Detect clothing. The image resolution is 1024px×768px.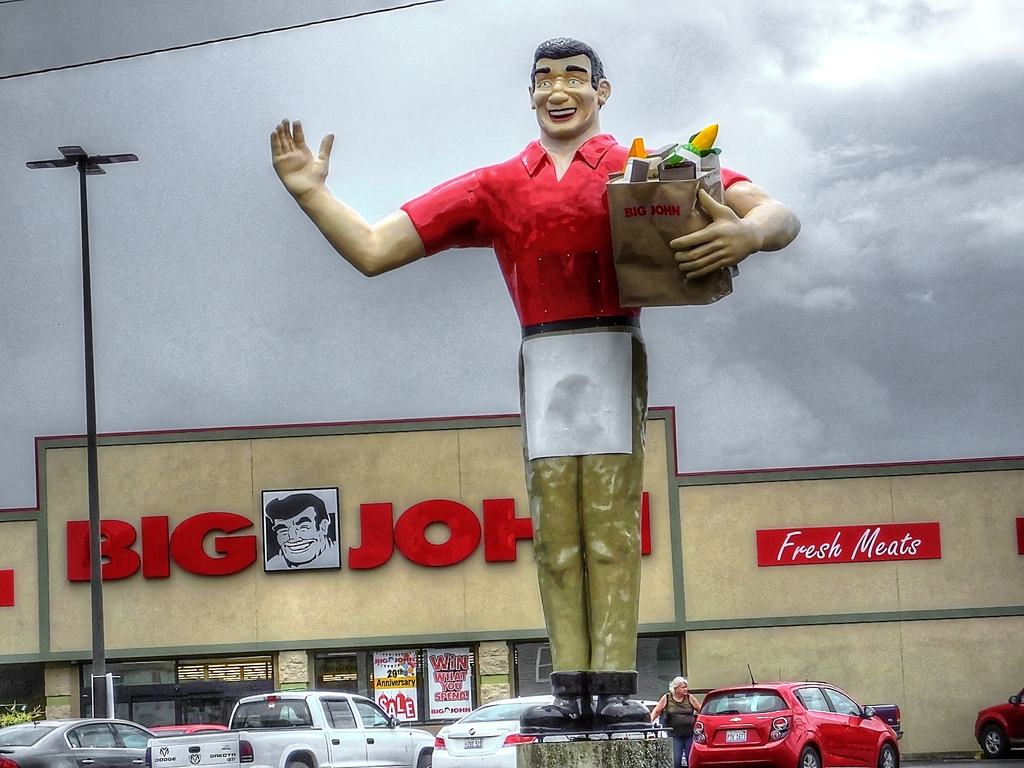
bbox(668, 696, 697, 767).
